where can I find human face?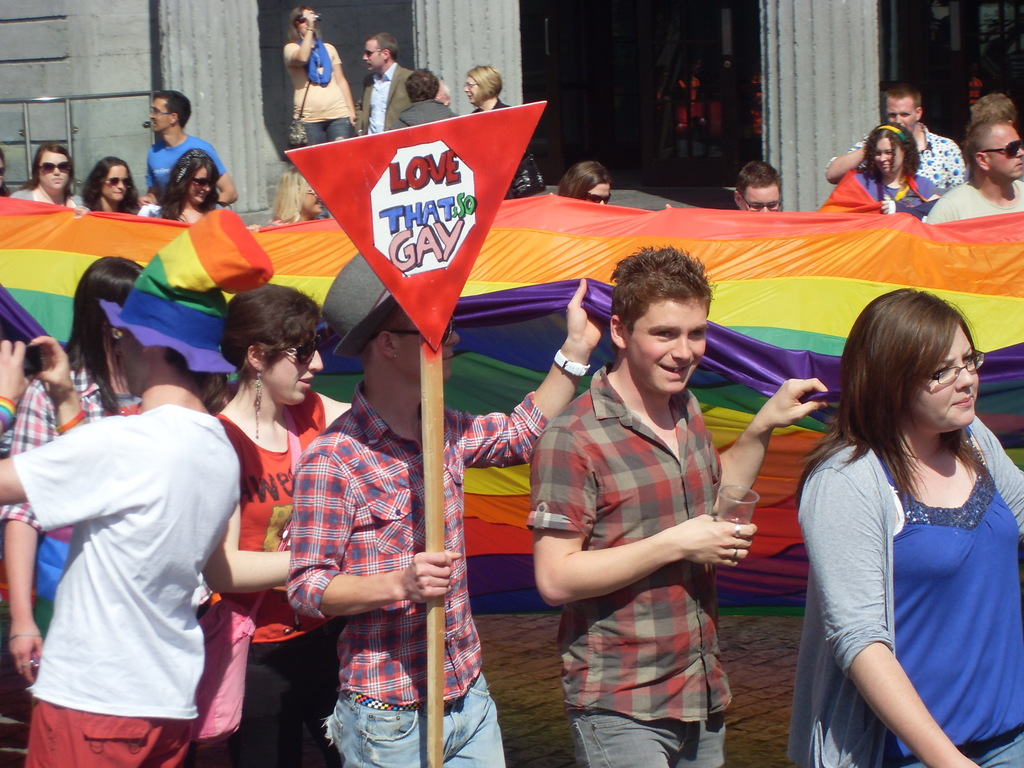
You can find it at 888, 99, 915, 129.
